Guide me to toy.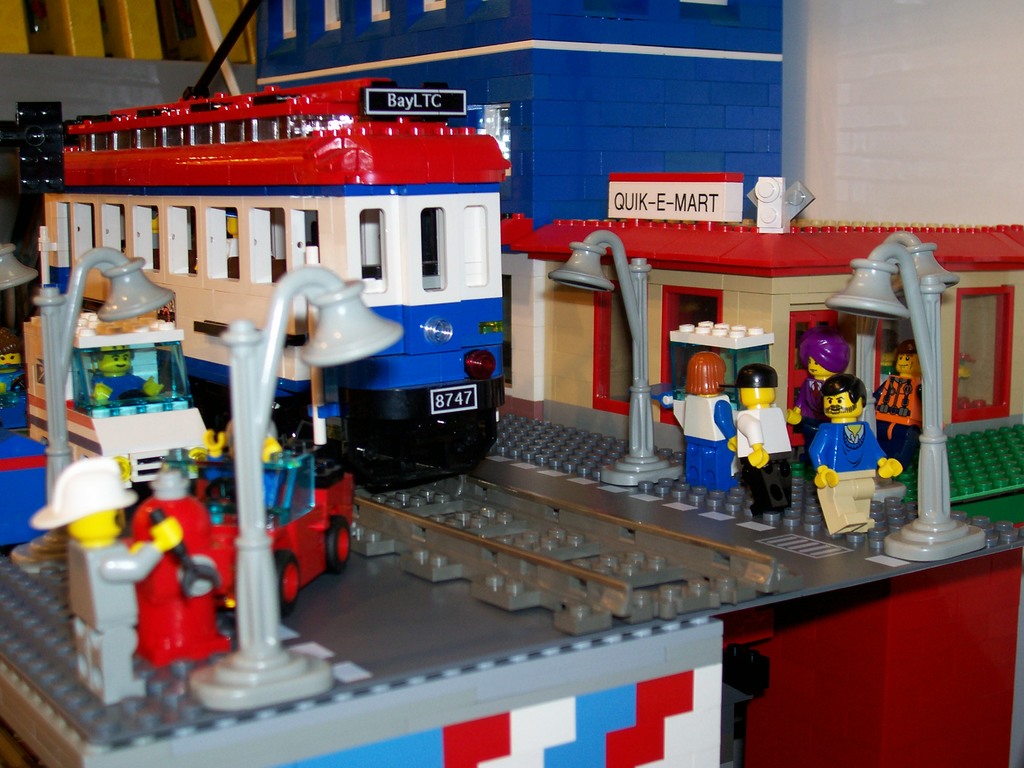
Guidance: crop(28, 457, 204, 705).
